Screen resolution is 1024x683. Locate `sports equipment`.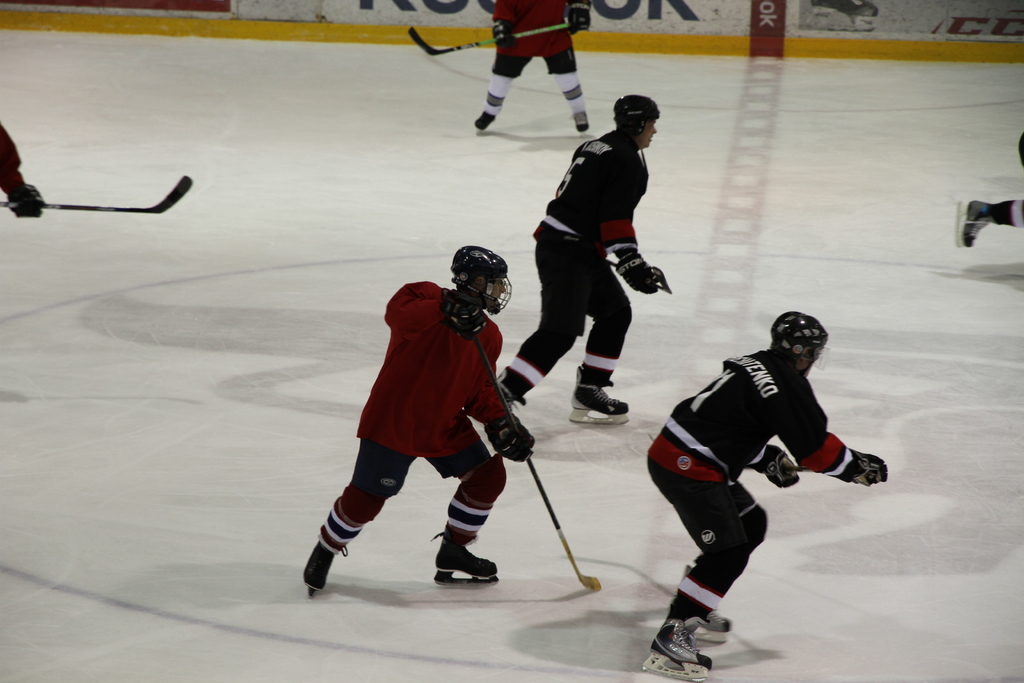
Rect(614, 94, 661, 135).
